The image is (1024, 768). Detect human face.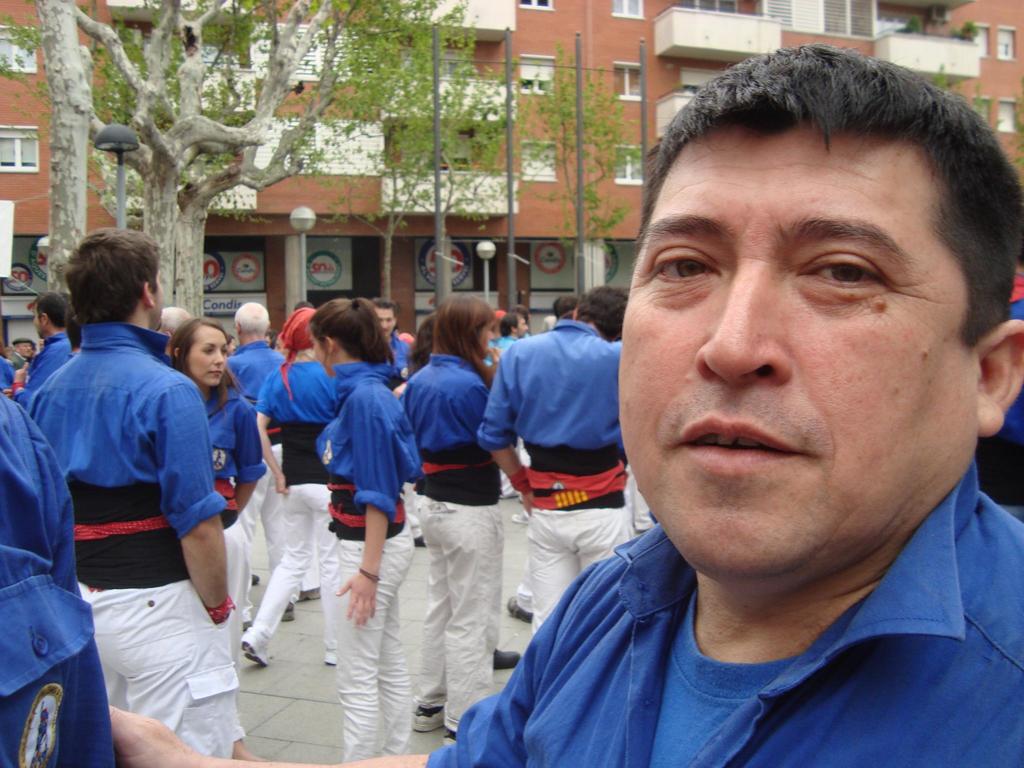
Detection: <box>191,324,229,389</box>.
